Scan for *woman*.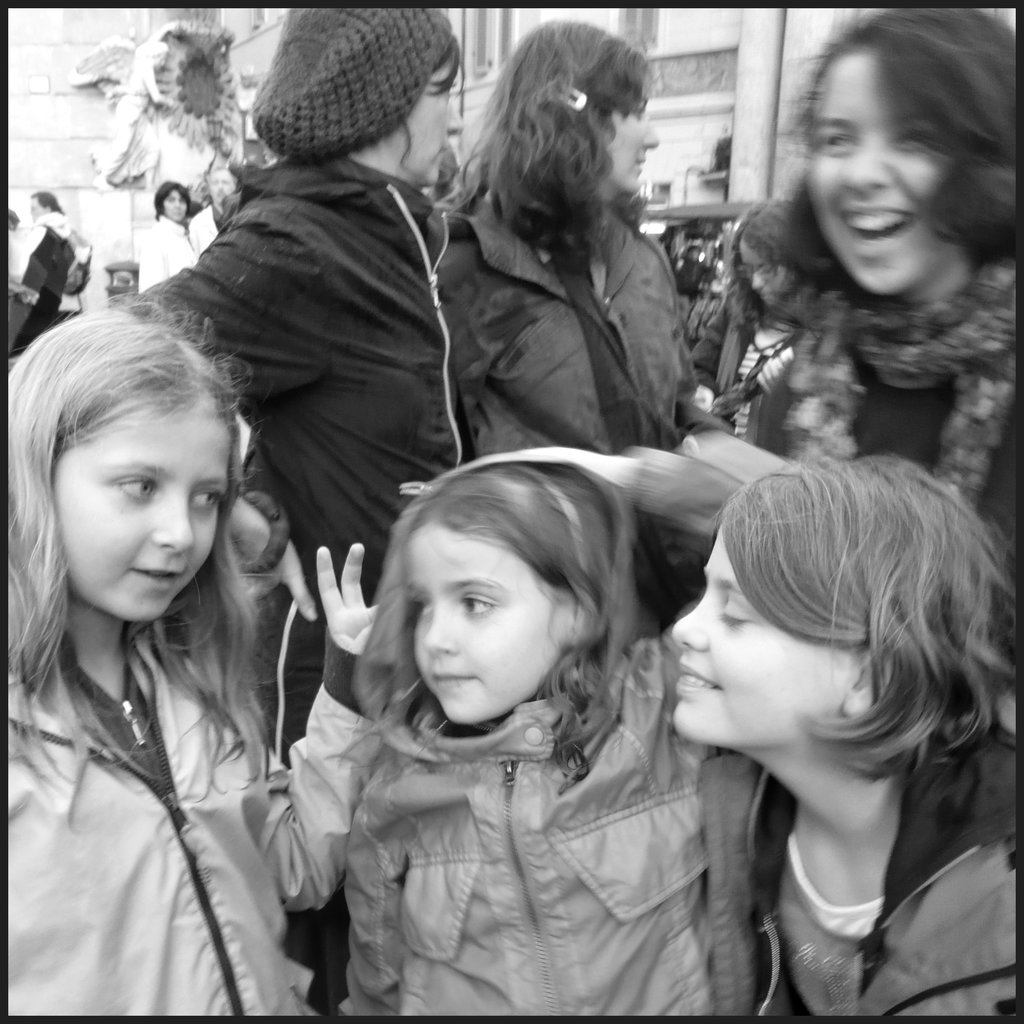
Scan result: box=[126, 6, 507, 1023].
